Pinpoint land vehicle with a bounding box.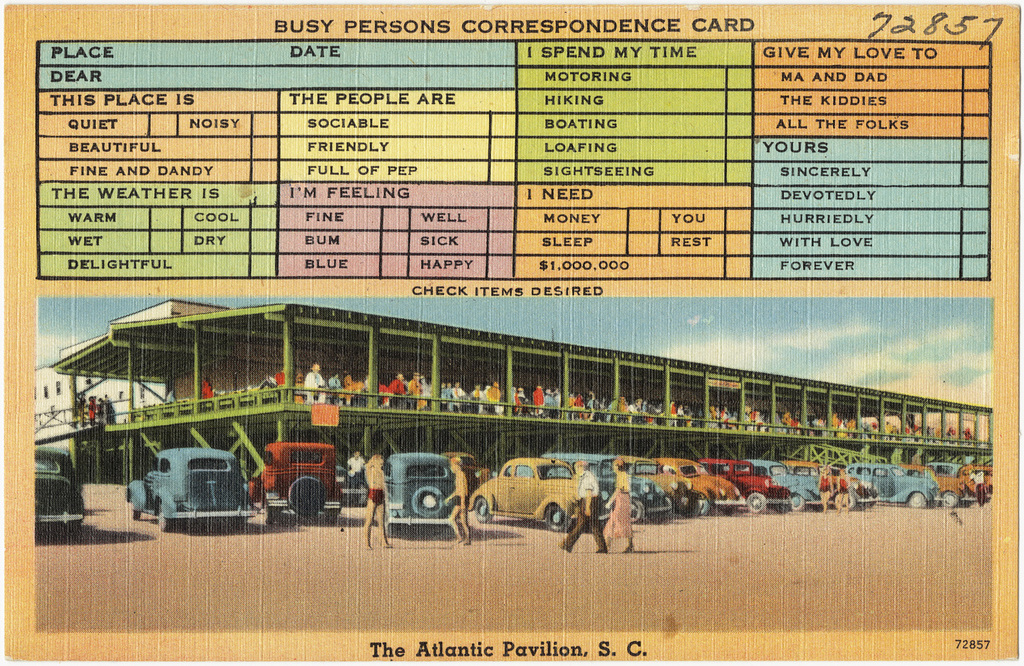
{"left": 559, "top": 451, "right": 672, "bottom": 526}.
